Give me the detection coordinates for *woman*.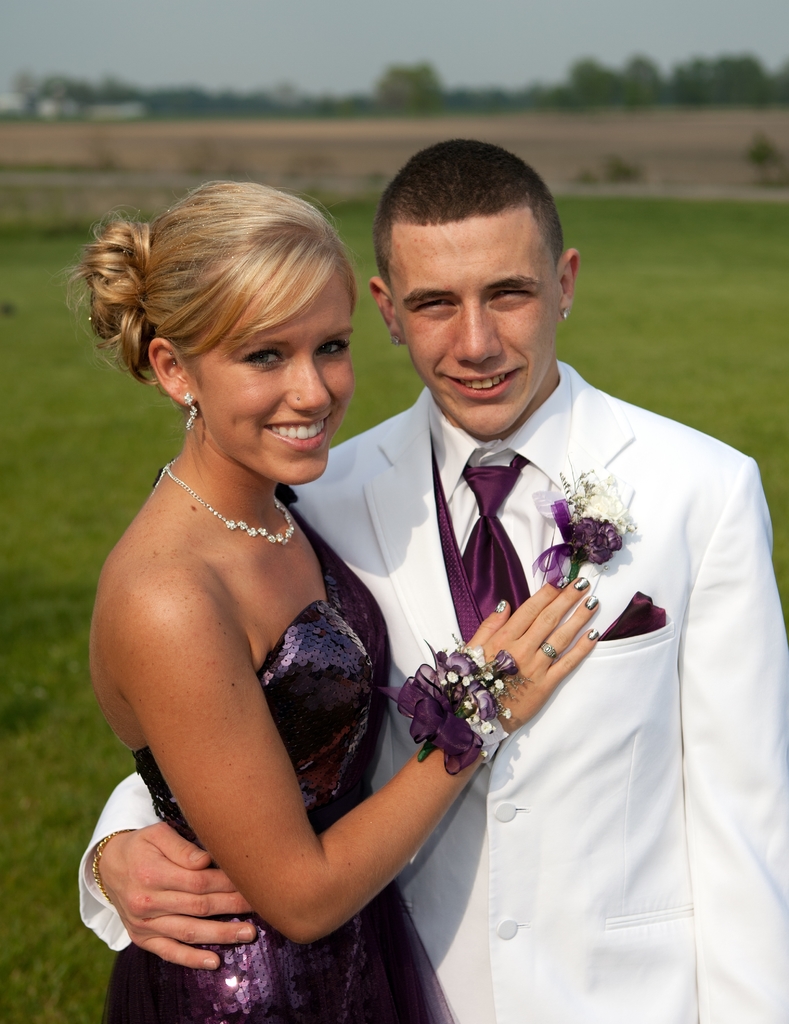
Rect(81, 139, 458, 1018).
